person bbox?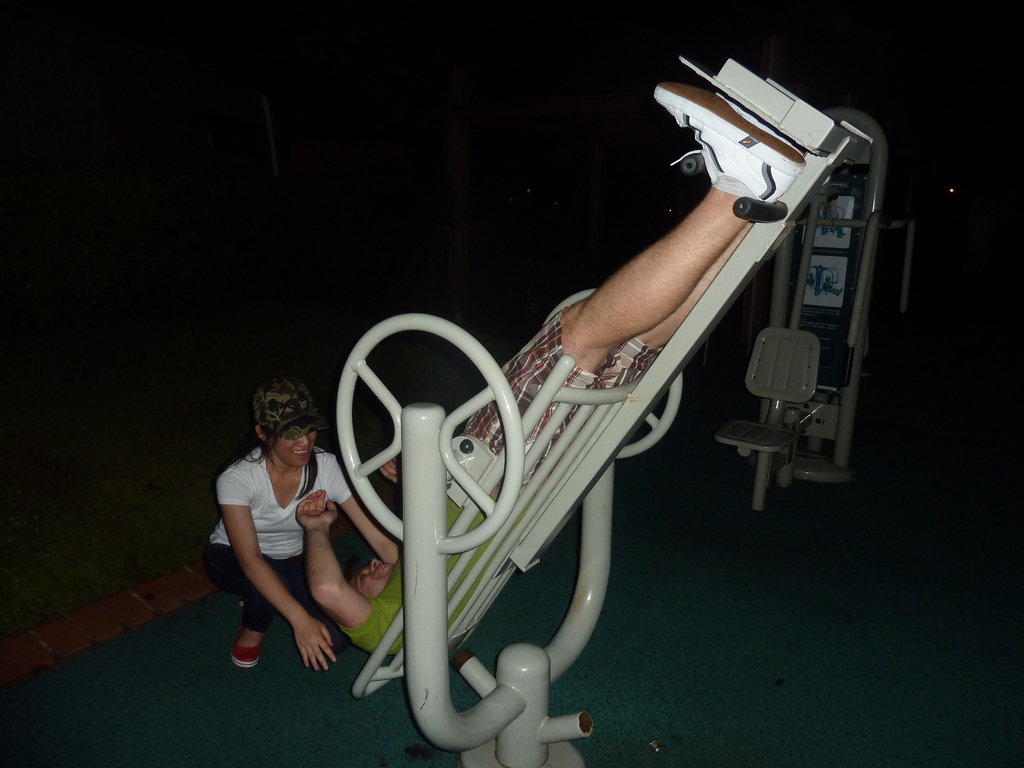
(307,77,803,674)
